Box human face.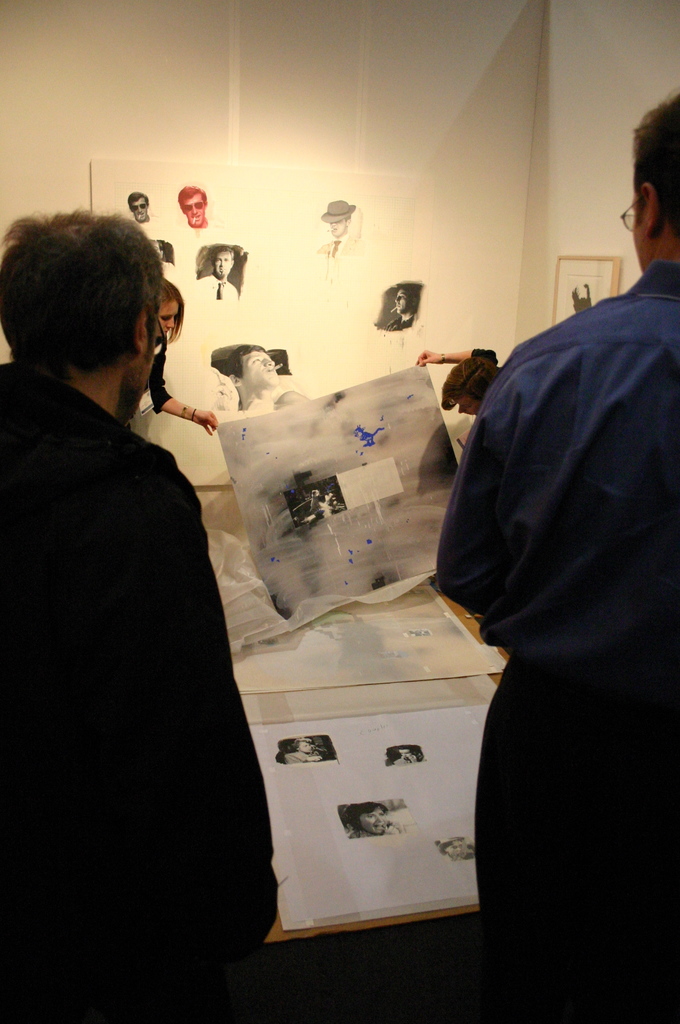
<region>217, 252, 232, 277</region>.
